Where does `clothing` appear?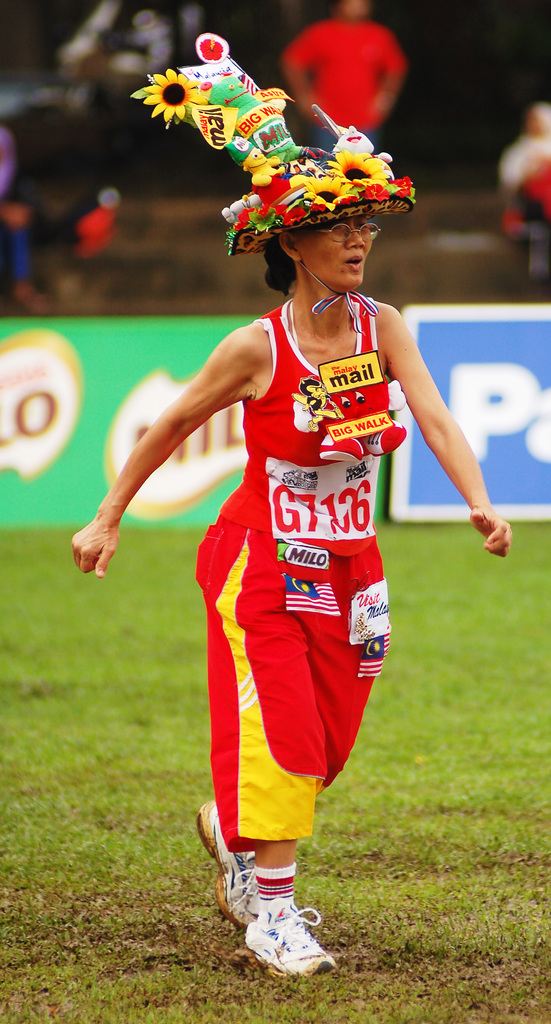
Appears at crop(179, 260, 411, 831).
